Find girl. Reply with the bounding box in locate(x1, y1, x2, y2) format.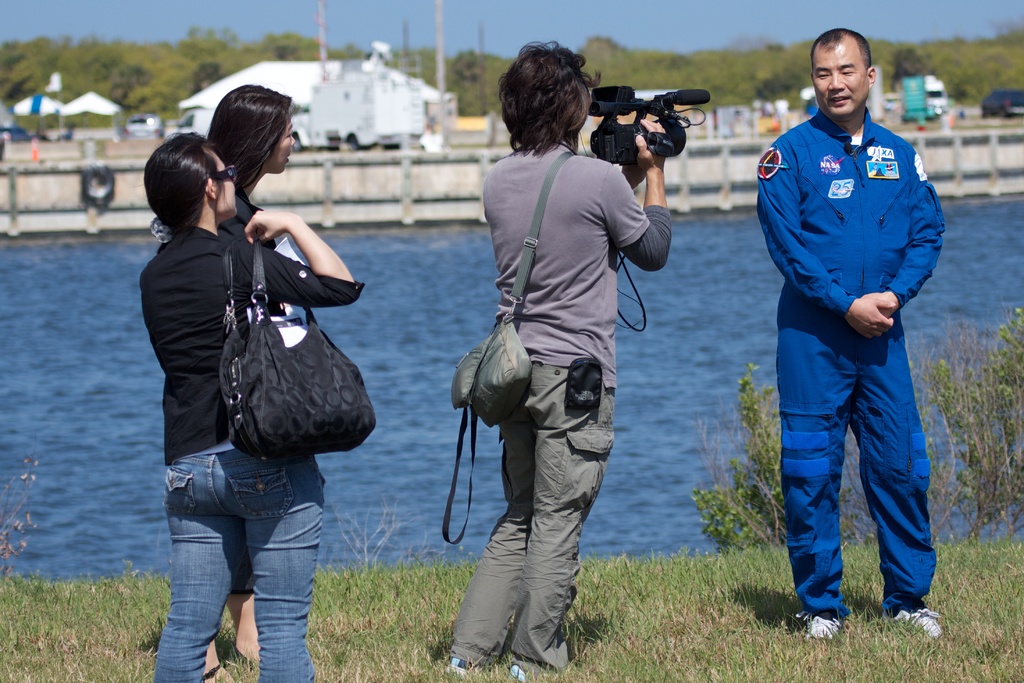
locate(140, 127, 366, 682).
